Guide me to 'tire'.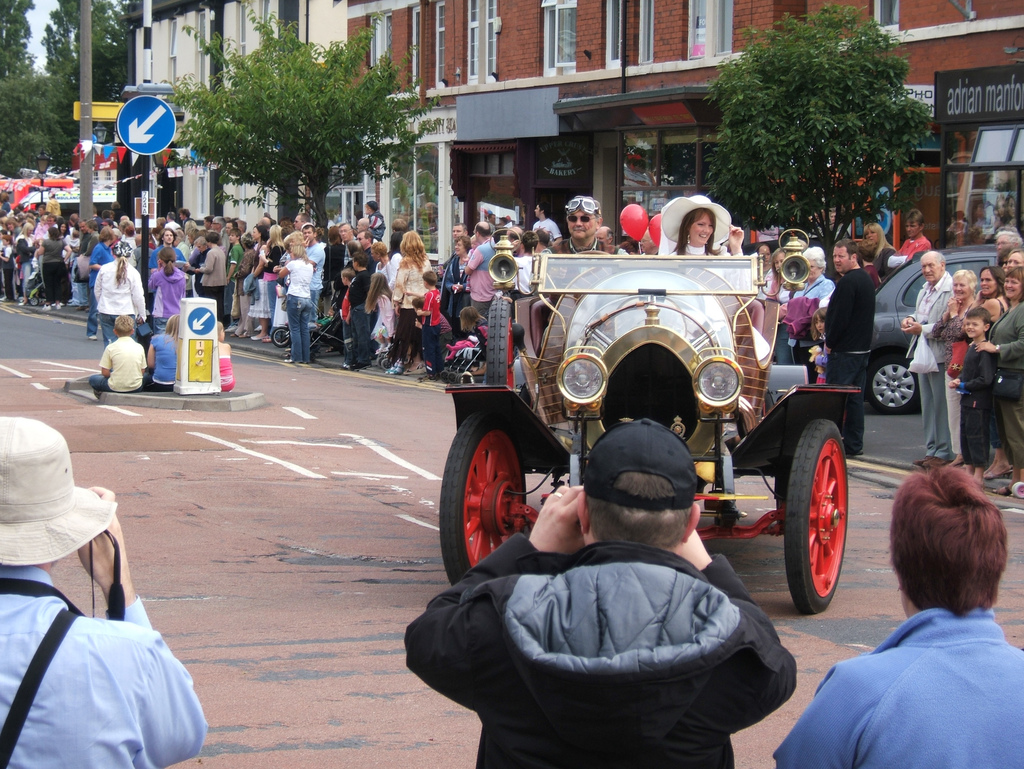
Guidance: box(448, 371, 456, 382).
